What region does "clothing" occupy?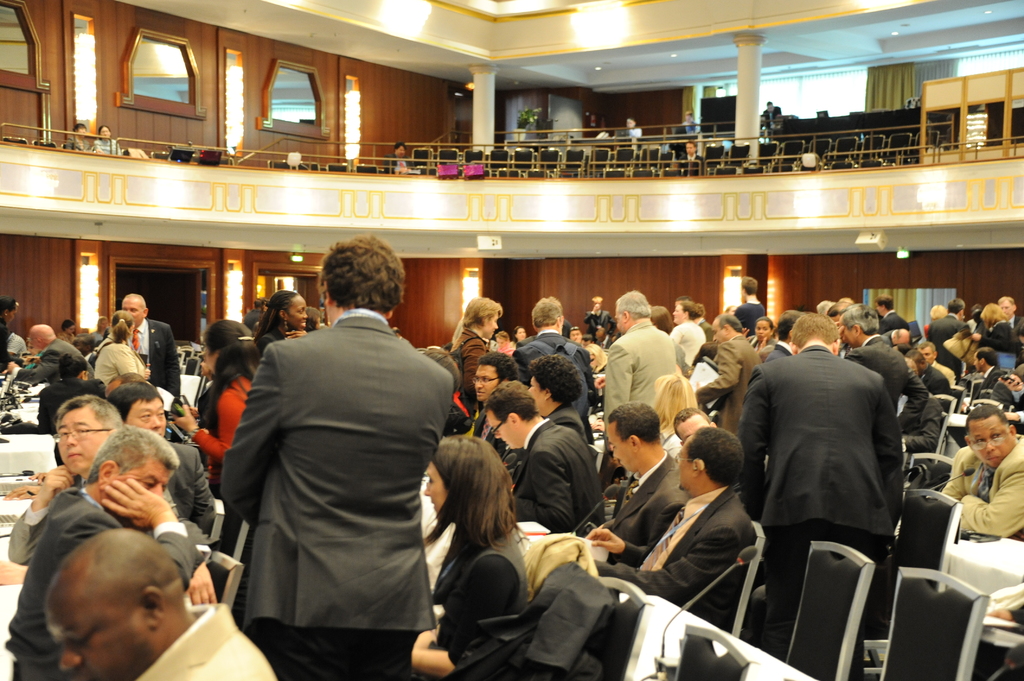
locate(429, 524, 522, 668).
